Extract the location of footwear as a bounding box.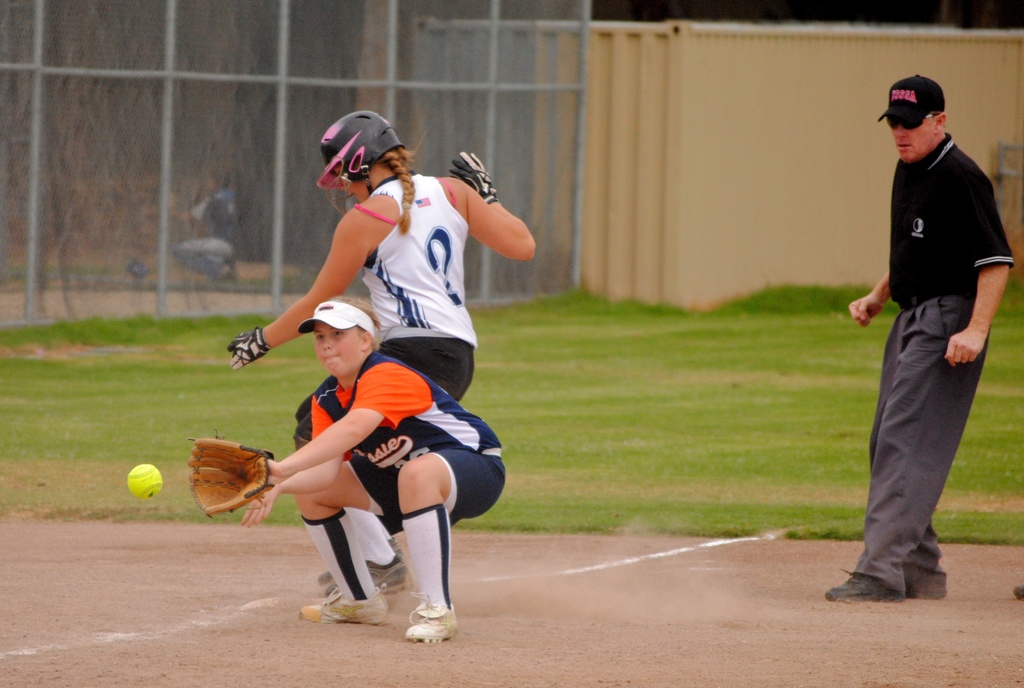
bbox(822, 571, 905, 600).
